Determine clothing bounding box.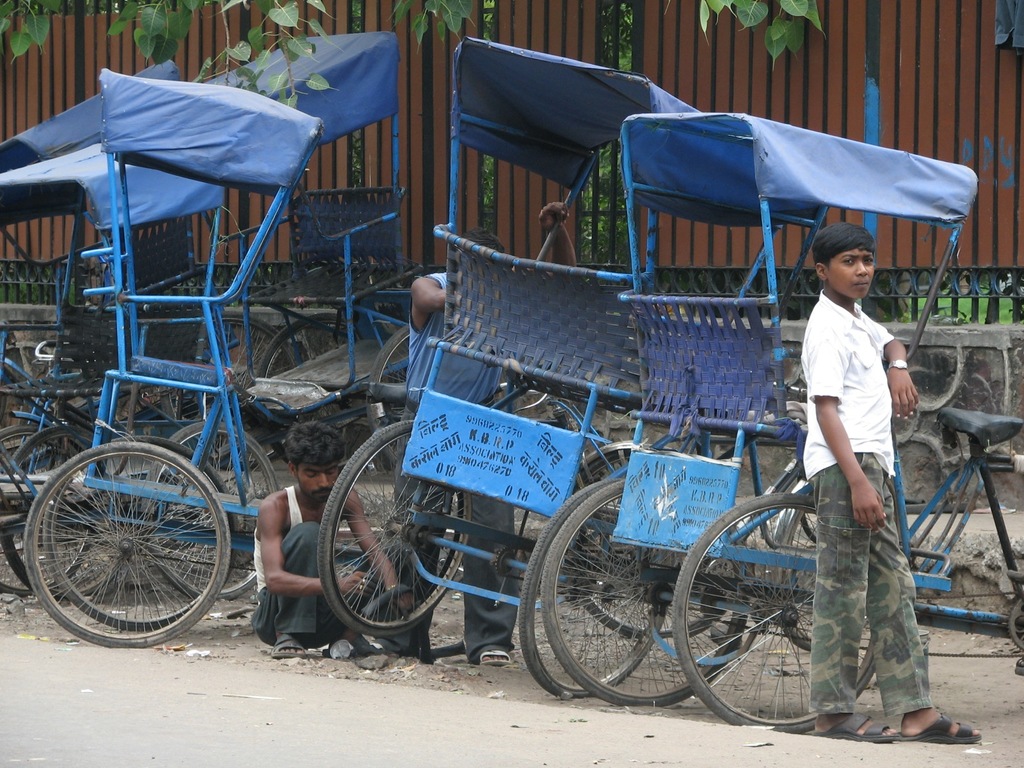
Determined: box(808, 450, 938, 712).
